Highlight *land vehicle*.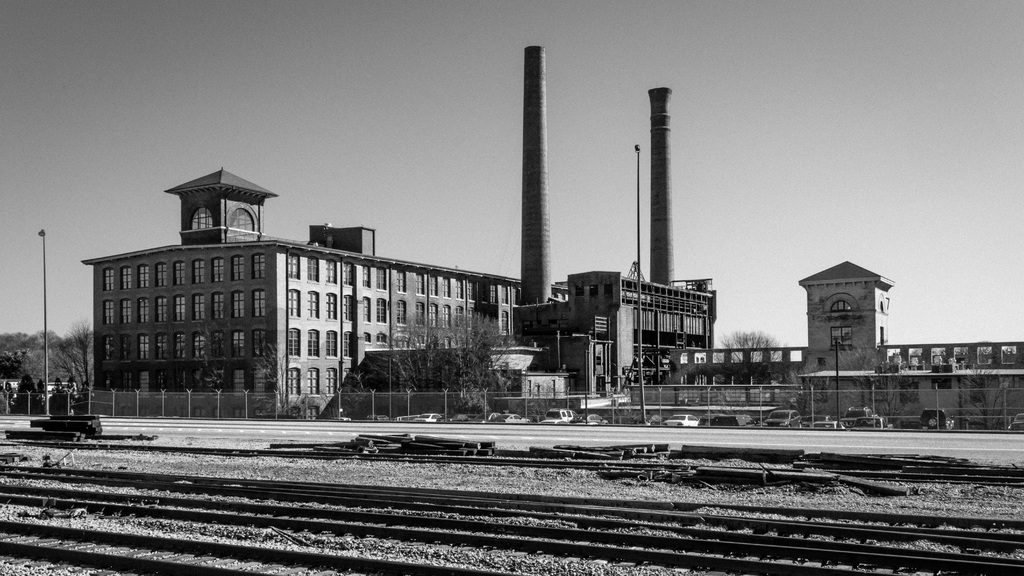
Highlighted region: l=850, t=408, r=871, b=424.
